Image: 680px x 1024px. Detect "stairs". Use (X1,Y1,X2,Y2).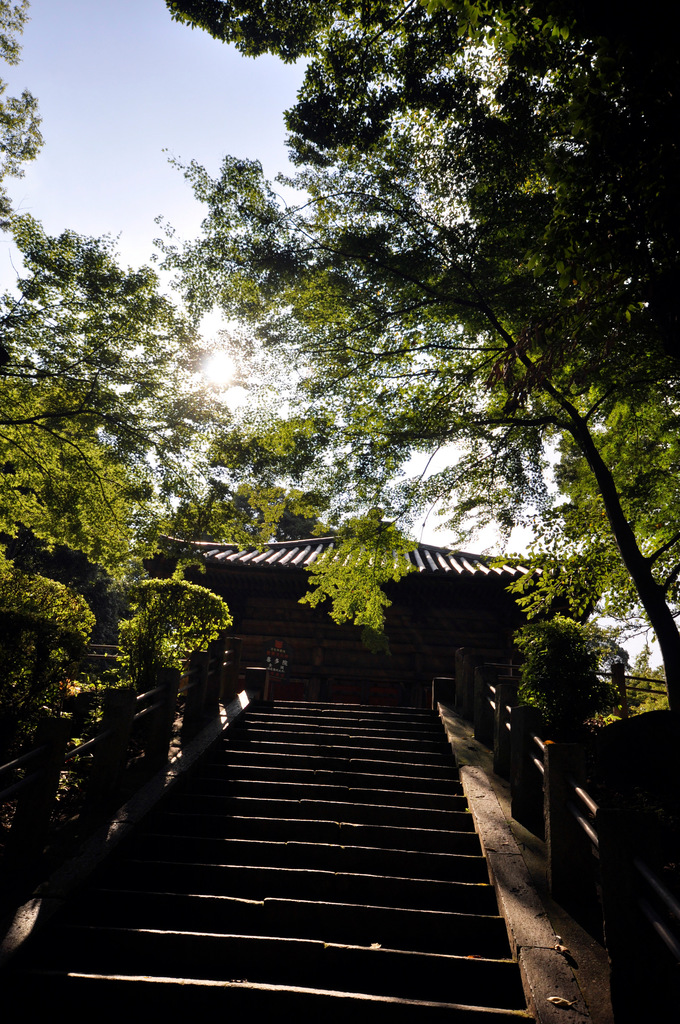
(0,696,524,1023).
